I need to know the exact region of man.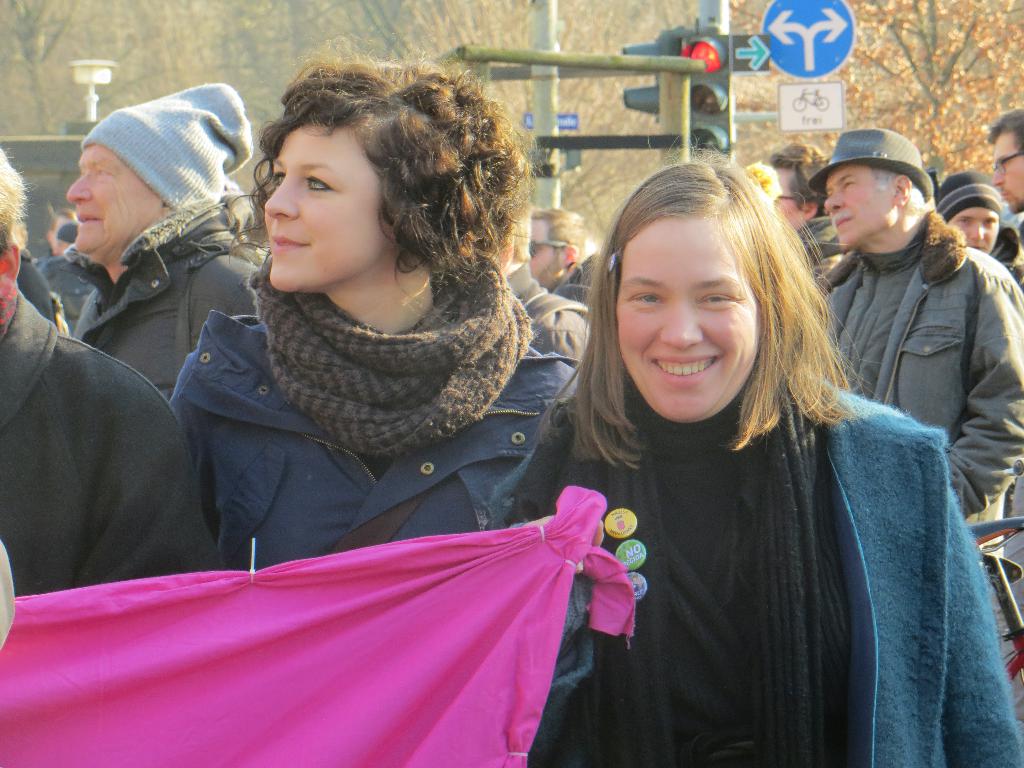
Region: l=813, t=154, r=1007, b=497.
